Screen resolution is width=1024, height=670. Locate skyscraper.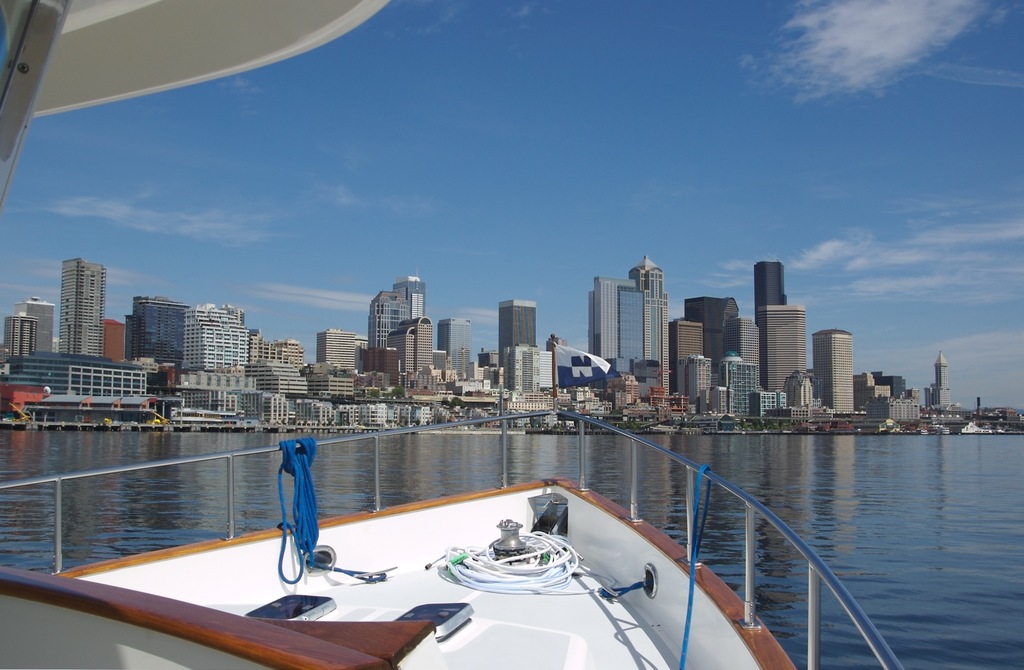
l=2, t=309, r=35, b=358.
